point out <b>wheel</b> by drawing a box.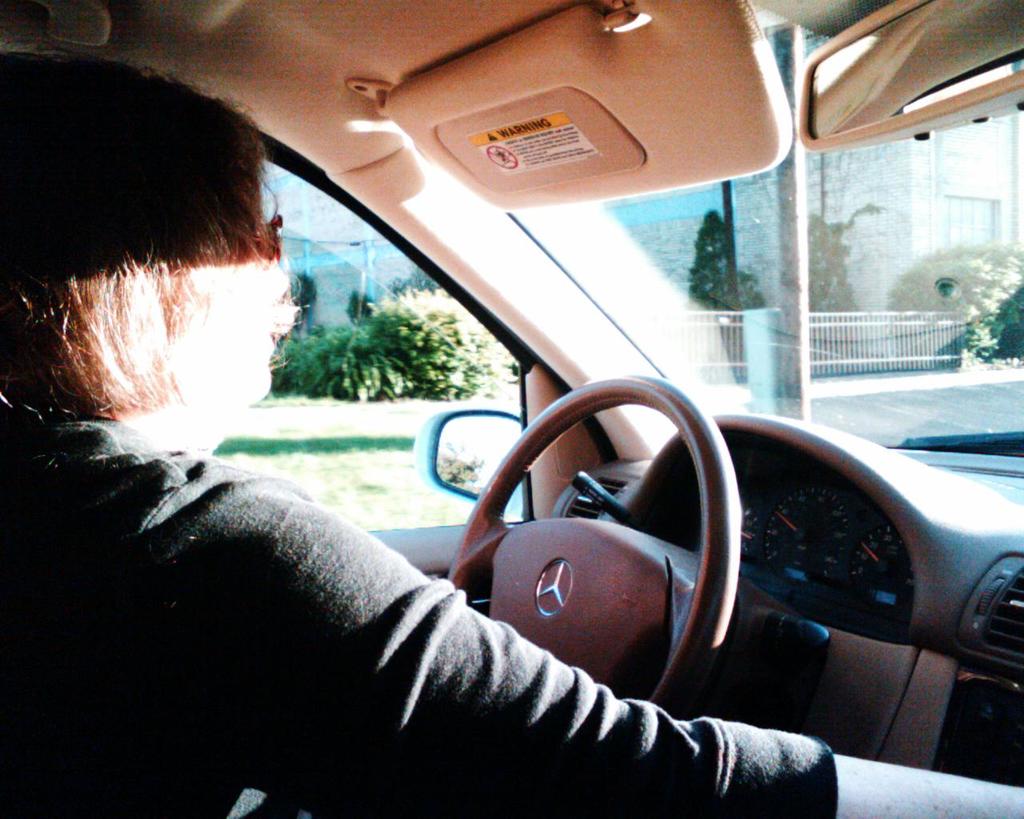
{"x1": 442, "y1": 370, "x2": 734, "y2": 723}.
